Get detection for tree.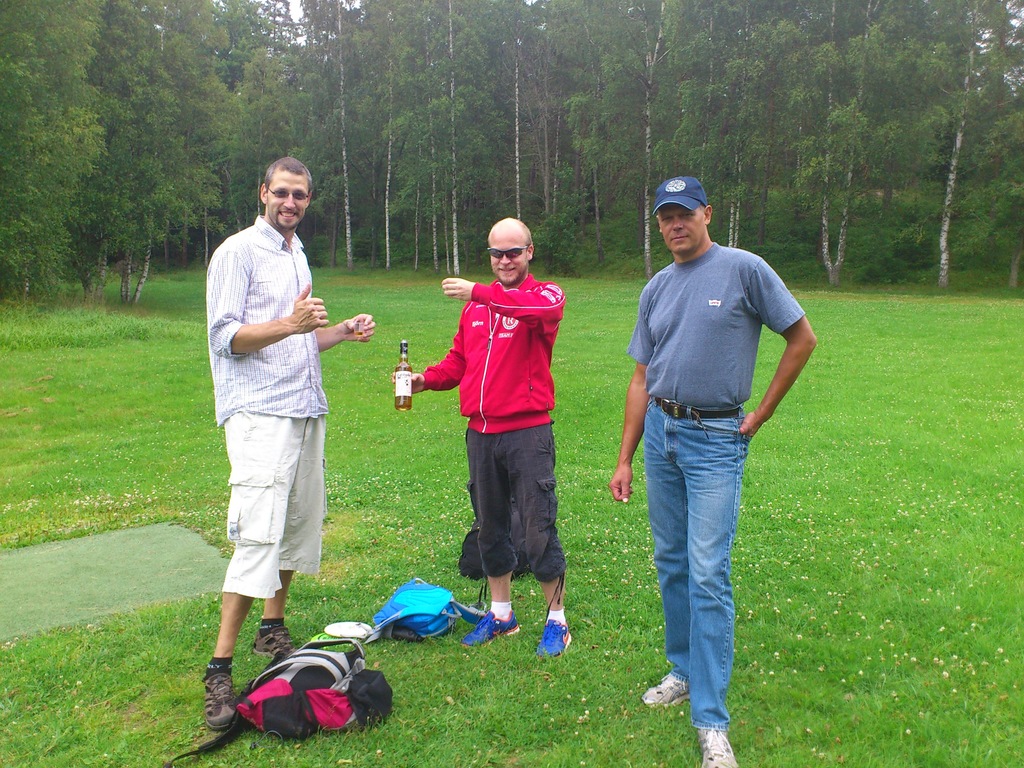
Detection: Rect(353, 4, 411, 236).
